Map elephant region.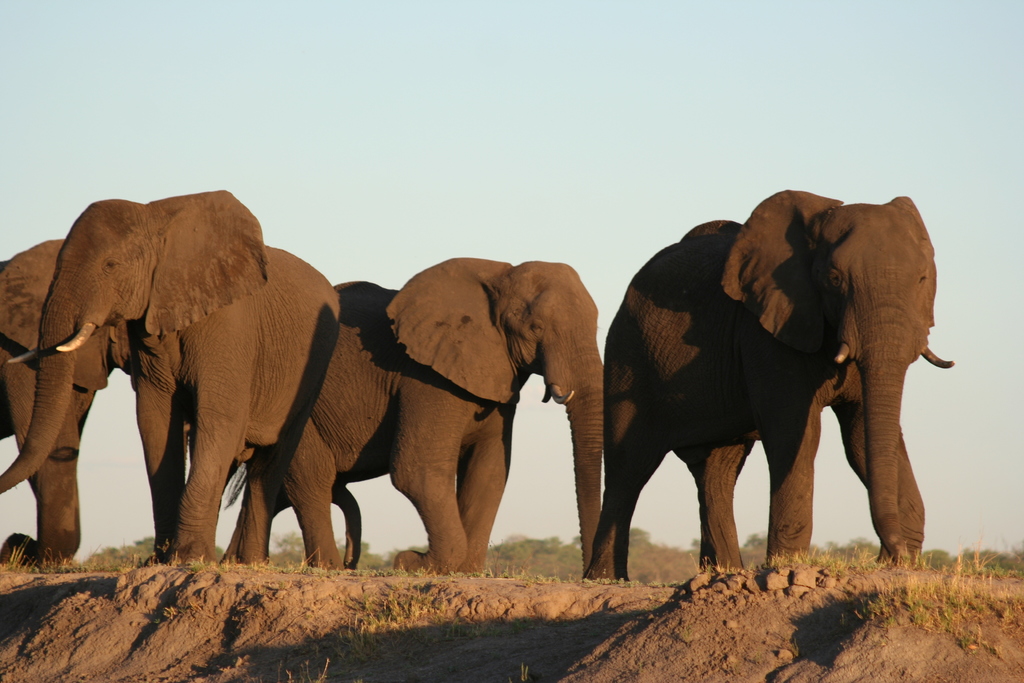
Mapped to bbox(0, 184, 374, 579).
